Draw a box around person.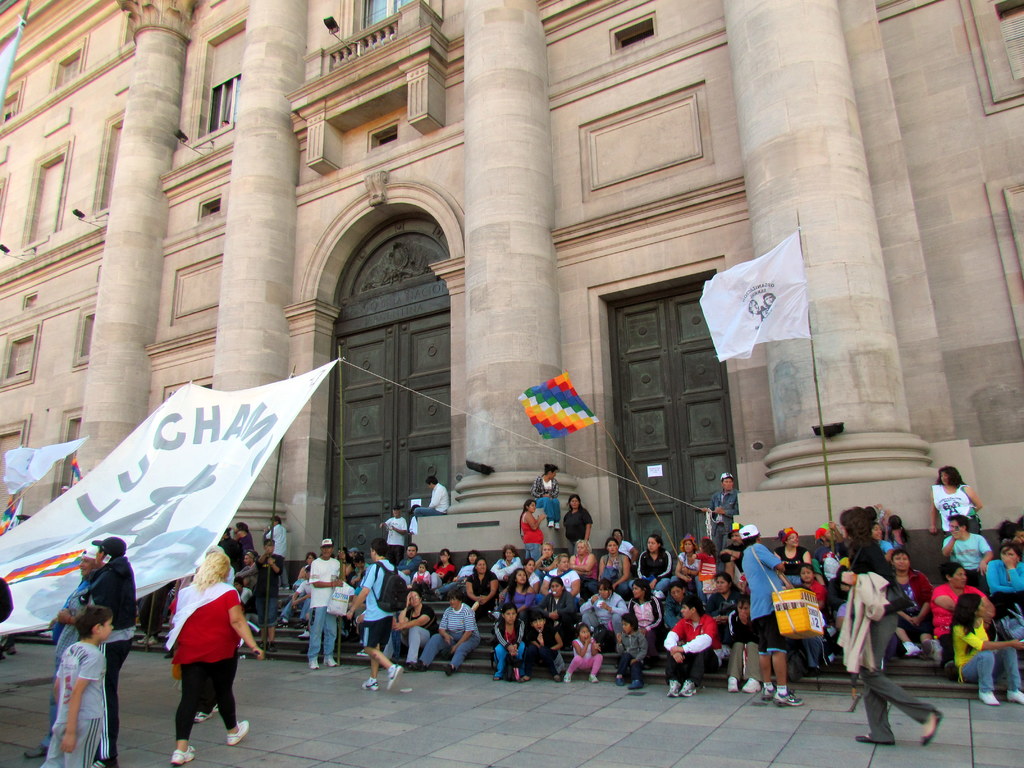
x1=927 y1=463 x2=983 y2=532.
